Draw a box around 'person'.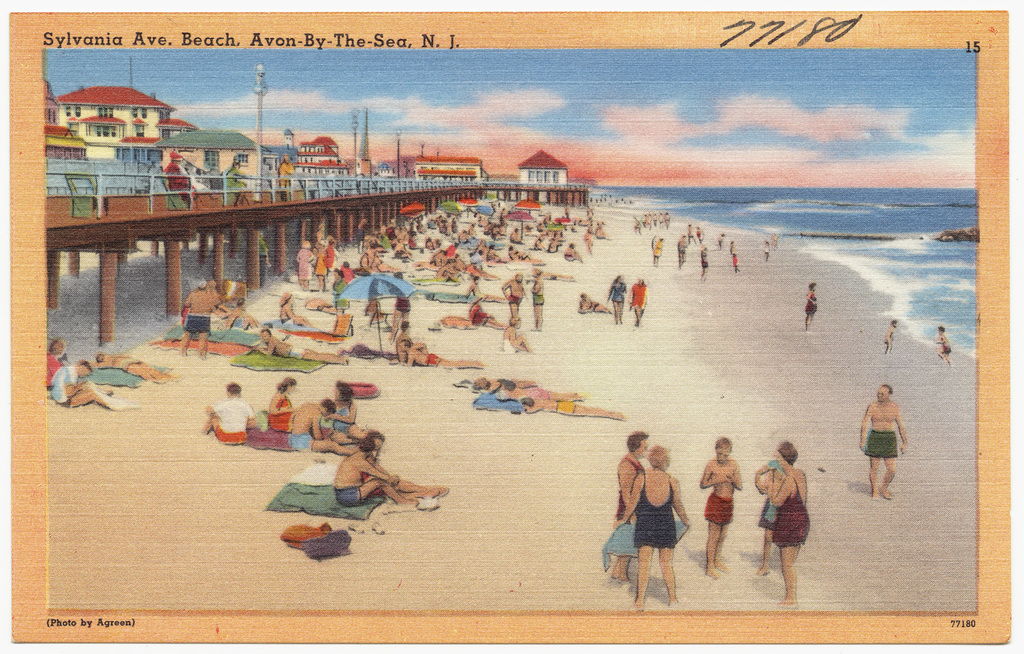
region(332, 432, 414, 511).
